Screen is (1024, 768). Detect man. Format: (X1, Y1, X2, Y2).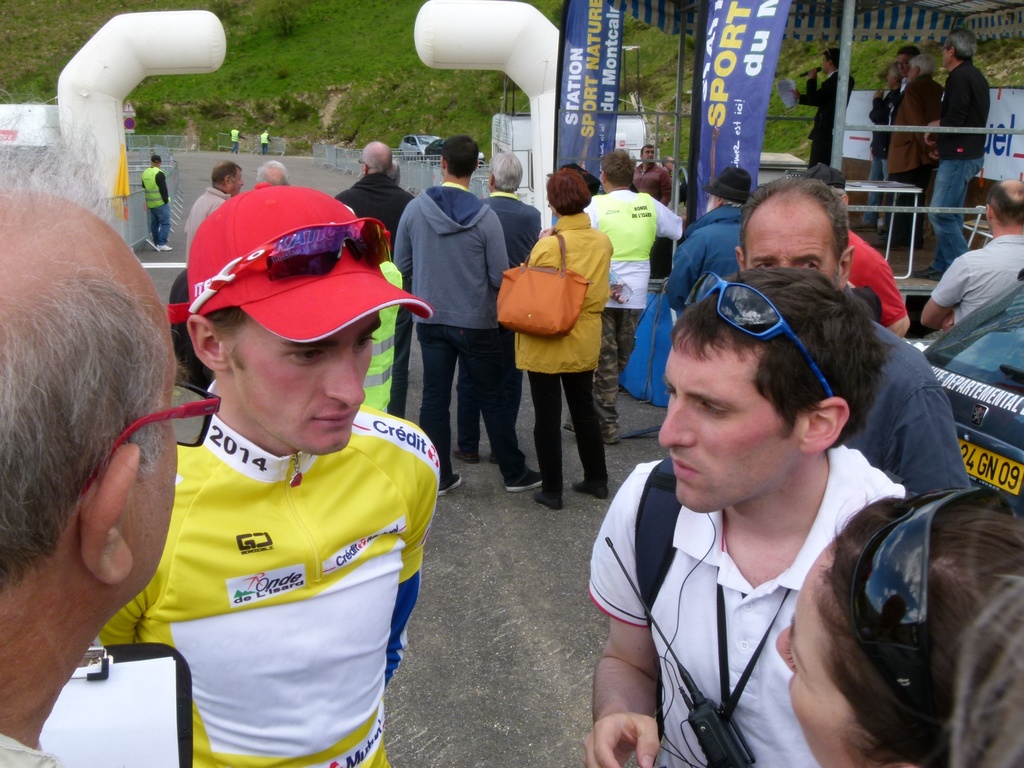
(478, 147, 549, 269).
